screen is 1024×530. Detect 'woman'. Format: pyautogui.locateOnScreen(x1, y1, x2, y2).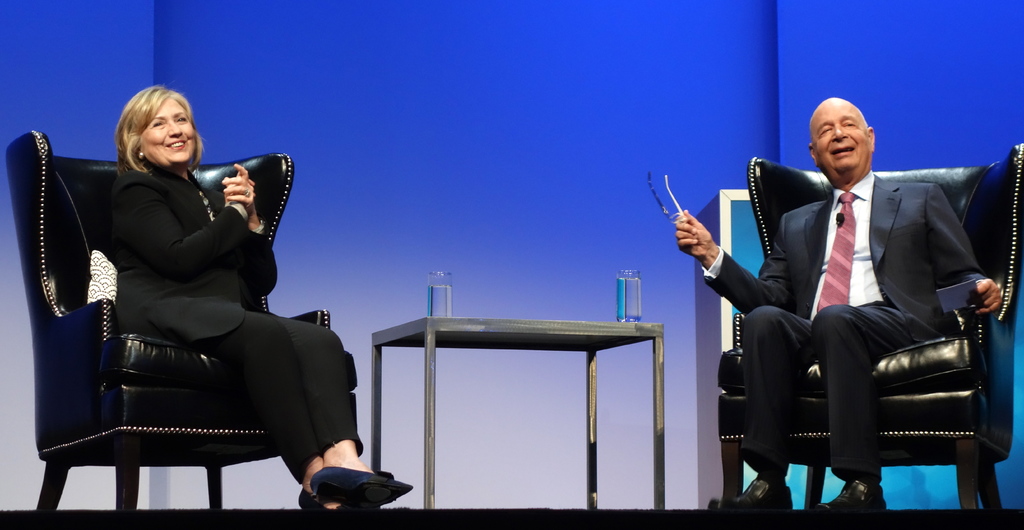
pyautogui.locateOnScreen(60, 86, 302, 500).
